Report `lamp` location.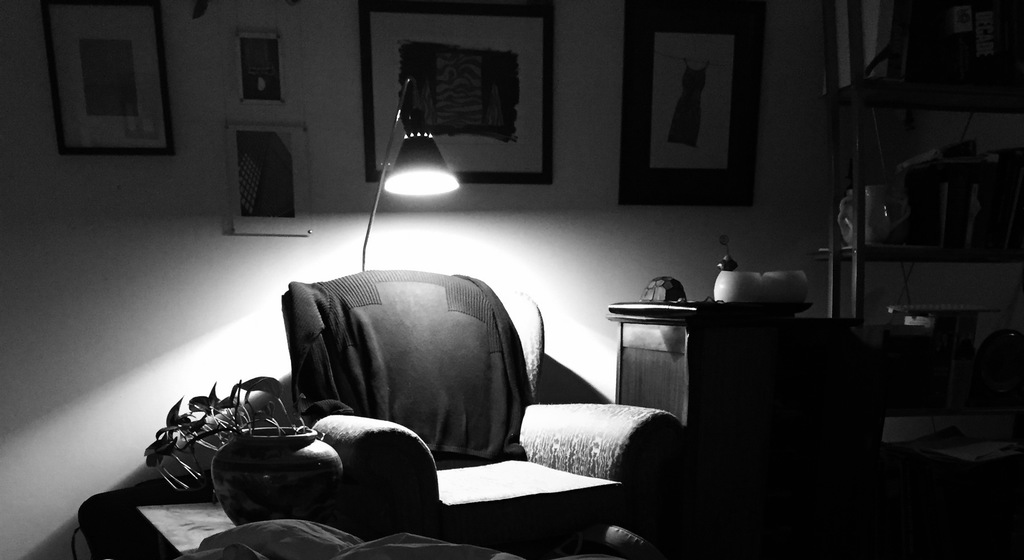
Report: rect(371, 93, 470, 234).
